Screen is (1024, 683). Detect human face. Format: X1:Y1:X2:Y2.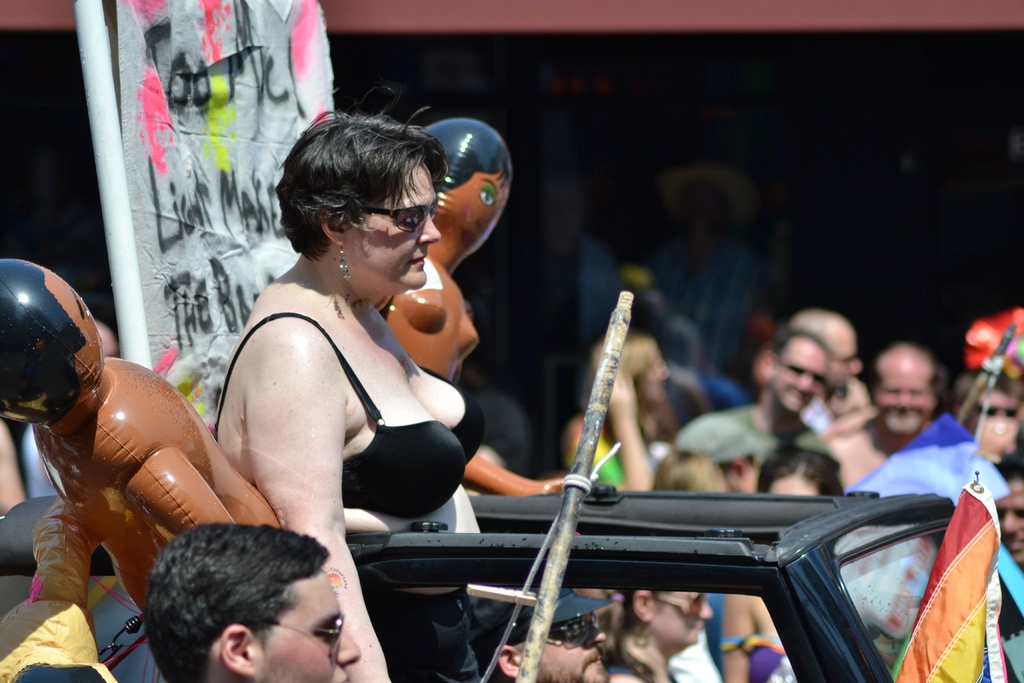
828:335:863:400.
